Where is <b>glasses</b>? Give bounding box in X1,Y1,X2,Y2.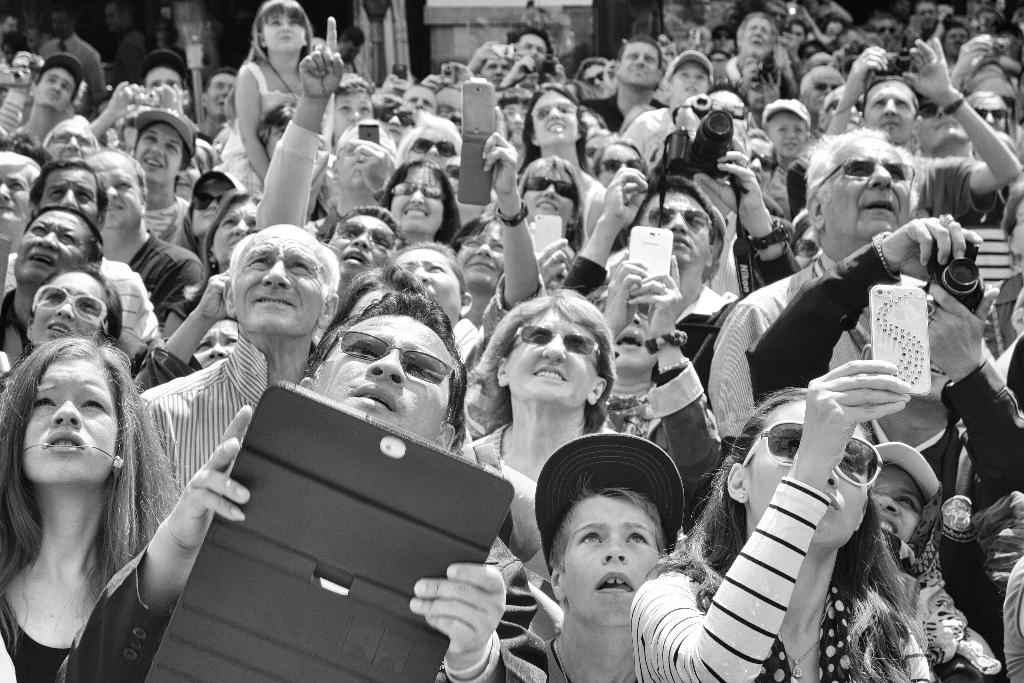
518,167,580,207.
